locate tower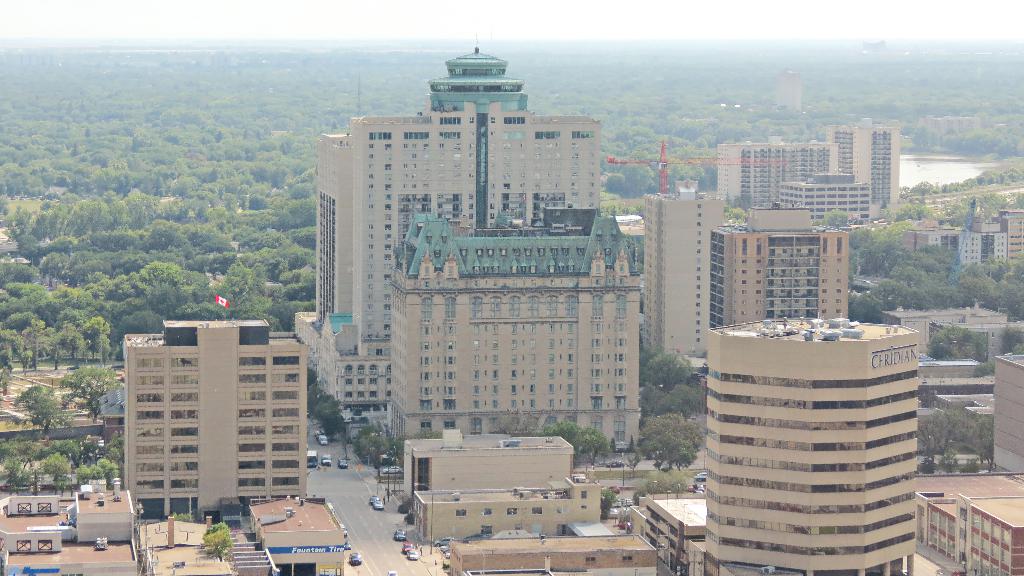
pyautogui.locateOnScreen(307, 33, 605, 430)
